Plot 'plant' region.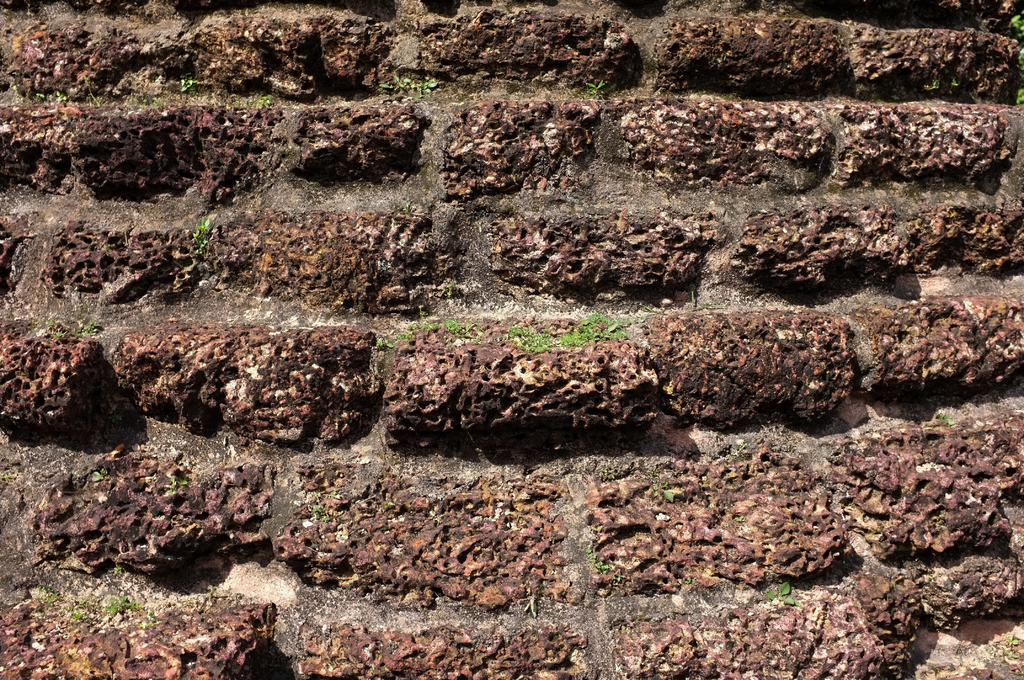
Plotted at (138, 612, 161, 627).
